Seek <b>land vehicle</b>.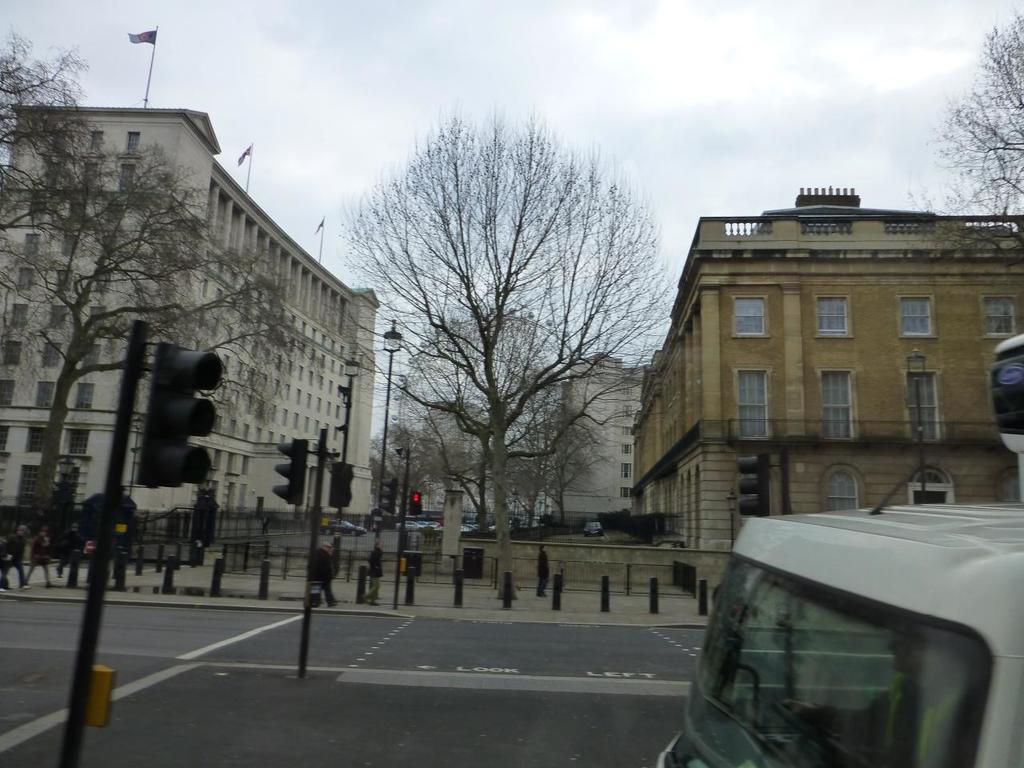
BBox(682, 486, 1017, 707).
